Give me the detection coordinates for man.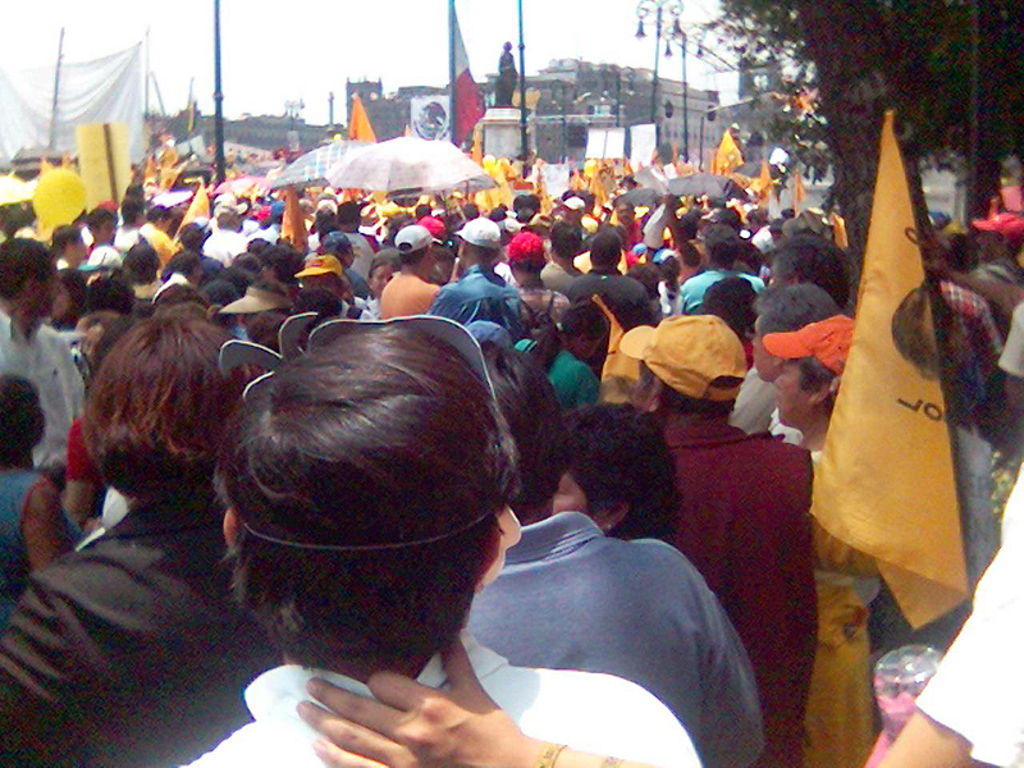
941/284/1014/568.
